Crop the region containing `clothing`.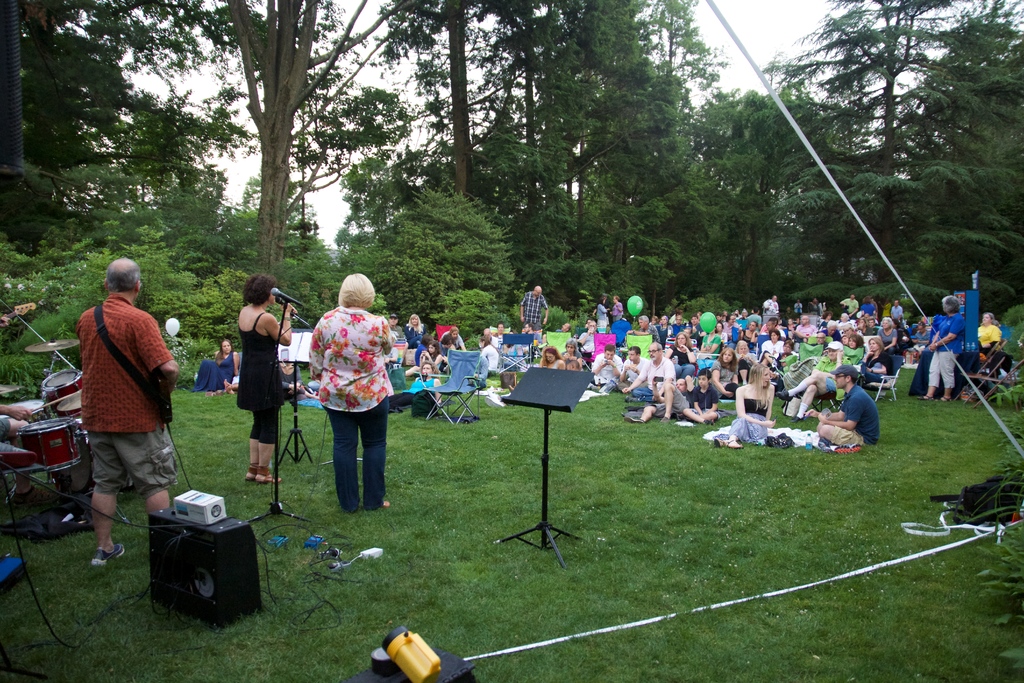
Crop region: l=840, t=294, r=857, b=313.
